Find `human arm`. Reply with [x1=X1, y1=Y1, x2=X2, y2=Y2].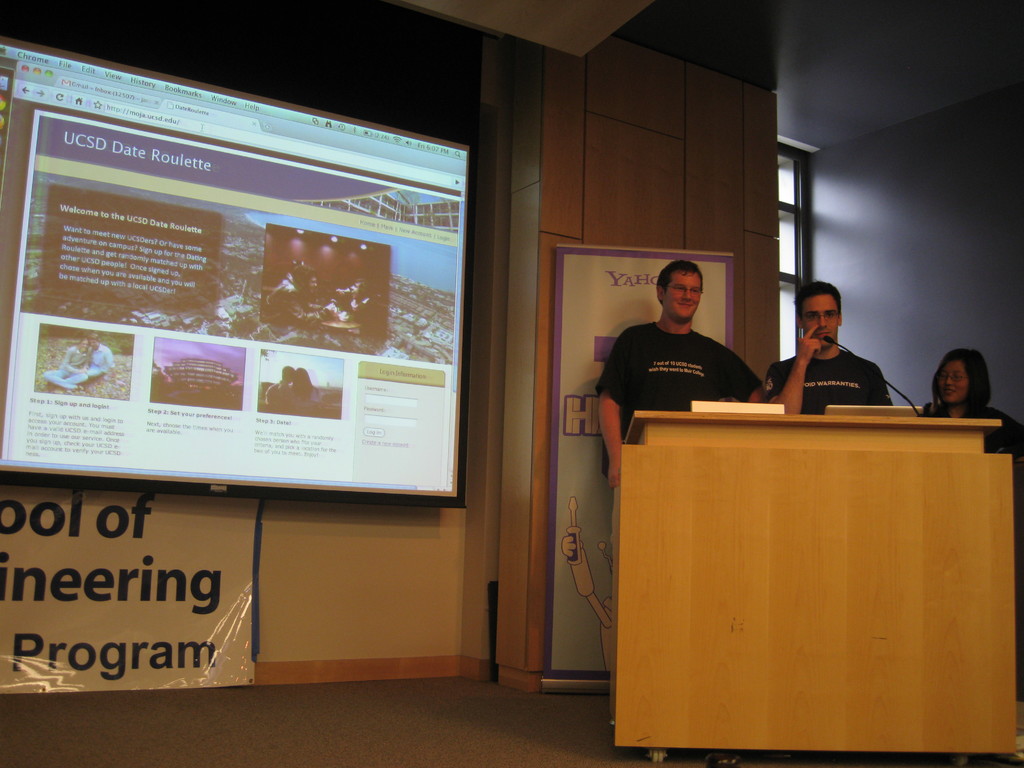
[x1=712, y1=337, x2=761, y2=404].
